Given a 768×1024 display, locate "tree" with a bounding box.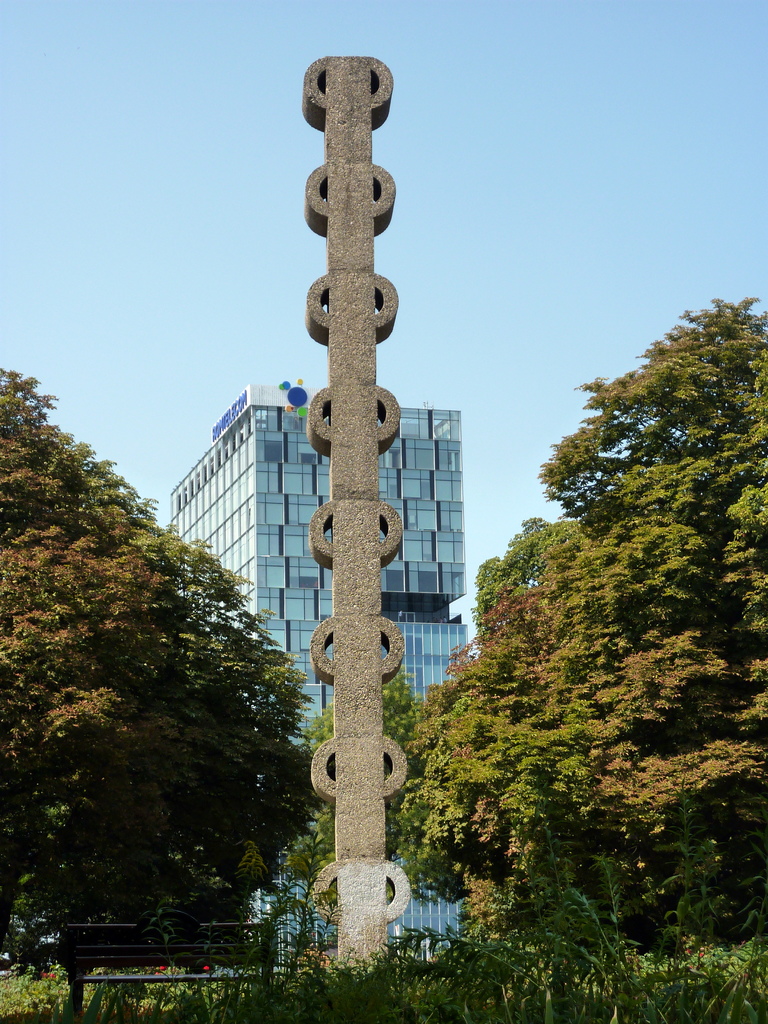
Located: left=289, top=669, right=435, bottom=913.
